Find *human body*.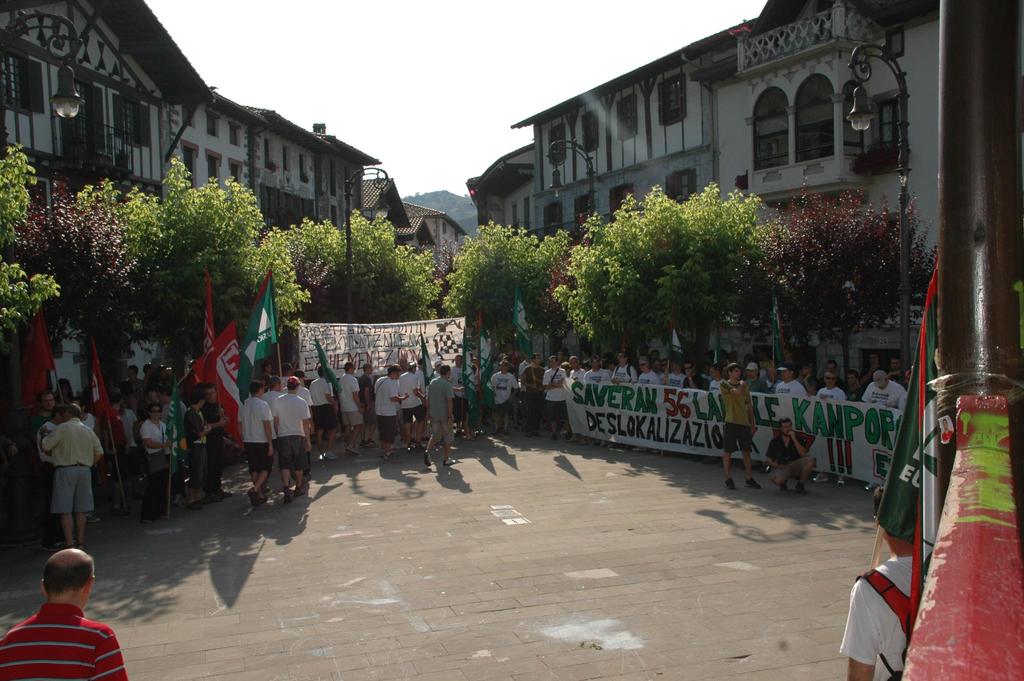
{"left": 516, "top": 364, "right": 552, "bottom": 451}.
